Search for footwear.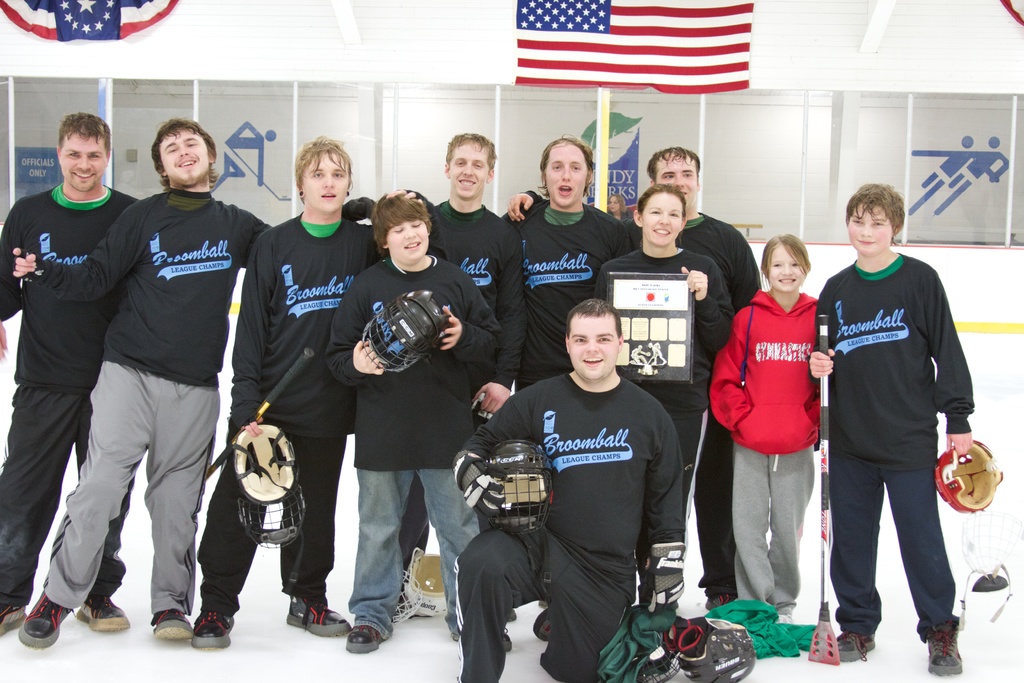
Found at 345/621/383/649.
